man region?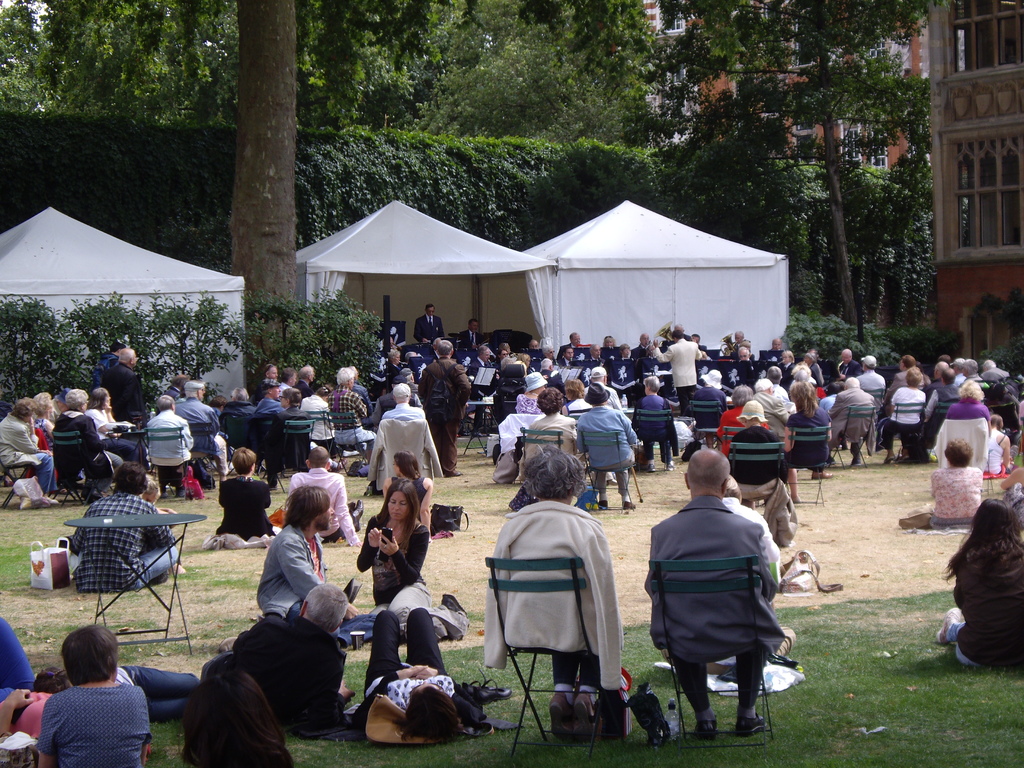
pyautogui.locateOnScreen(629, 331, 650, 357)
